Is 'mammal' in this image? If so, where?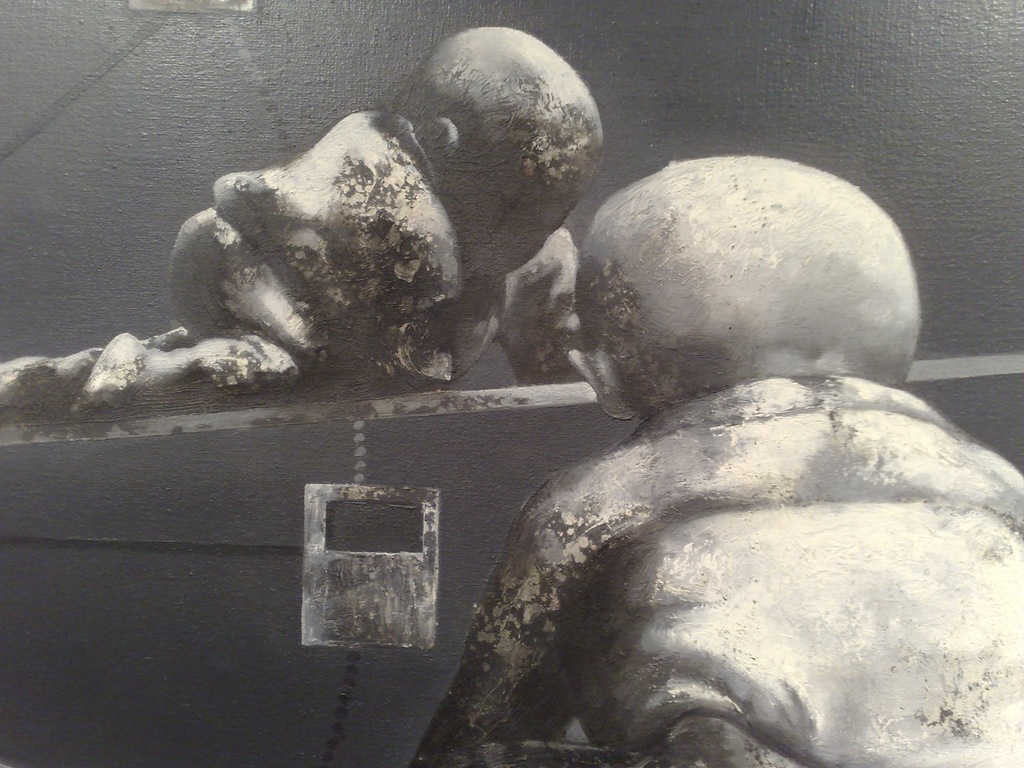
Yes, at bbox(9, 27, 601, 439).
